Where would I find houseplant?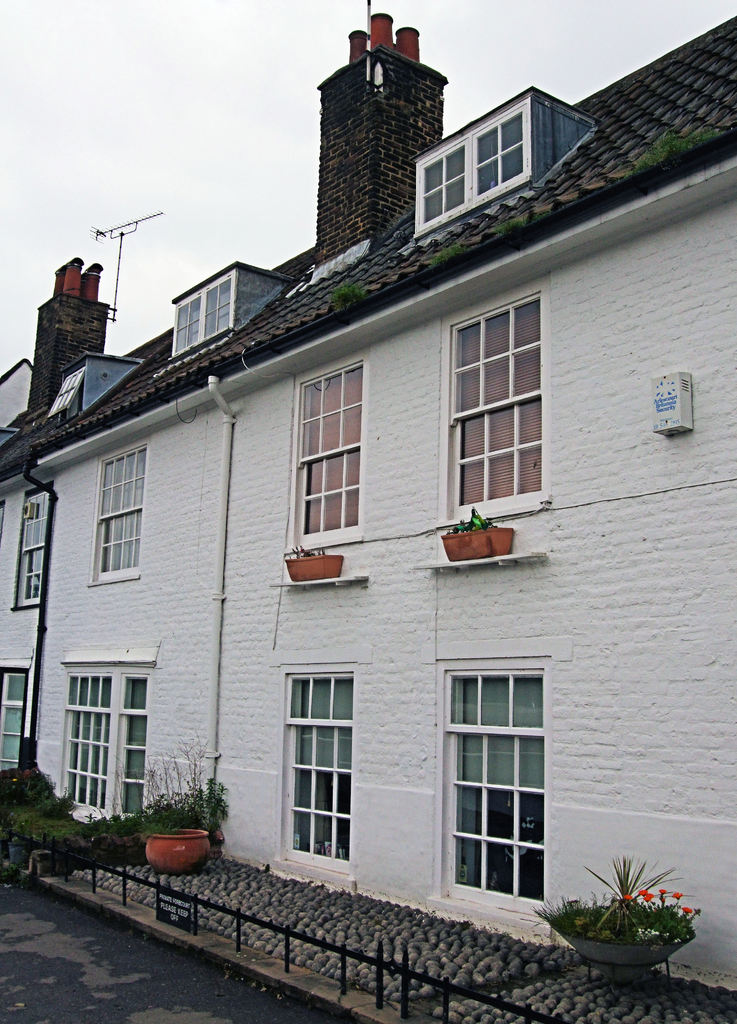
At 133, 816, 216, 875.
